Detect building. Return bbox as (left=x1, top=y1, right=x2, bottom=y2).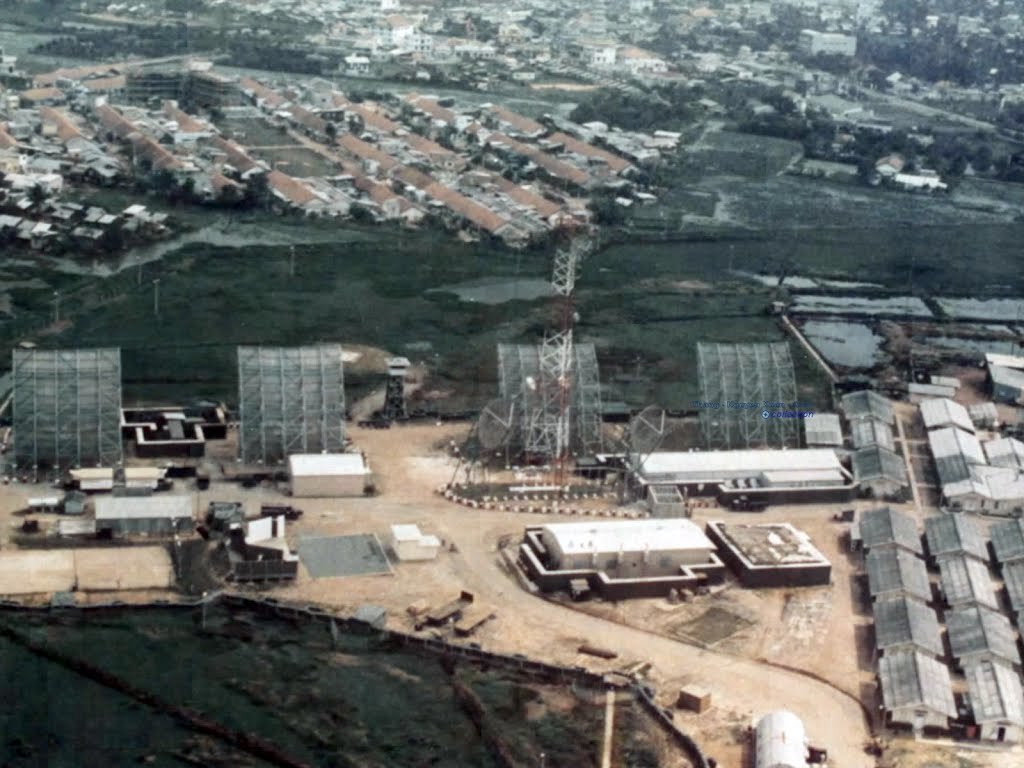
(left=801, top=25, right=855, bottom=55).
